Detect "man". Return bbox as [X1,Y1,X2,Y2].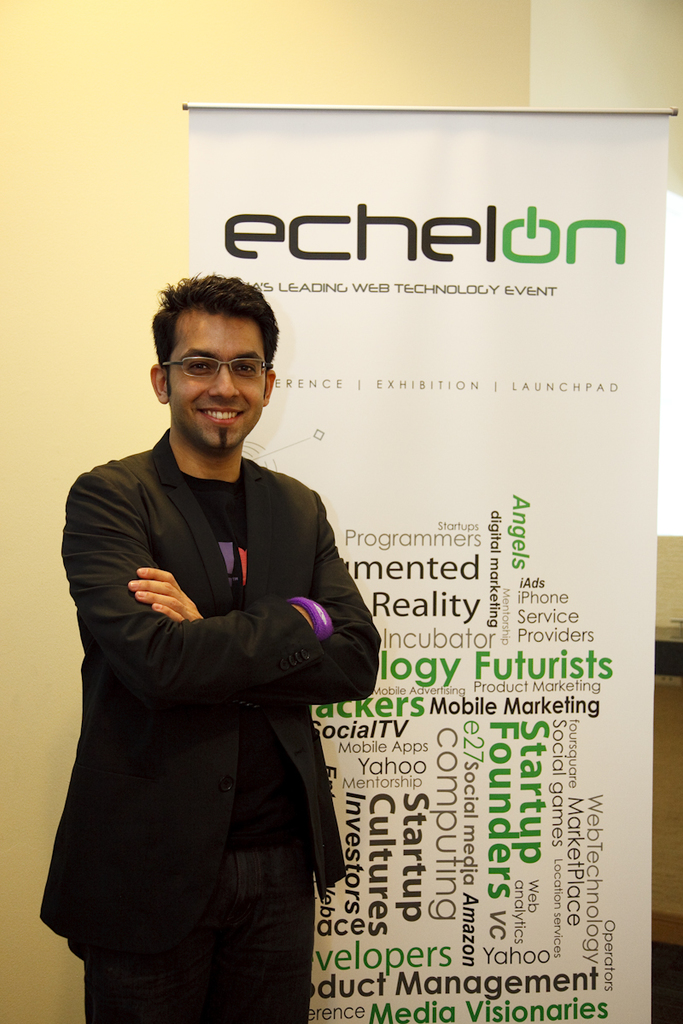
[38,272,387,1016].
